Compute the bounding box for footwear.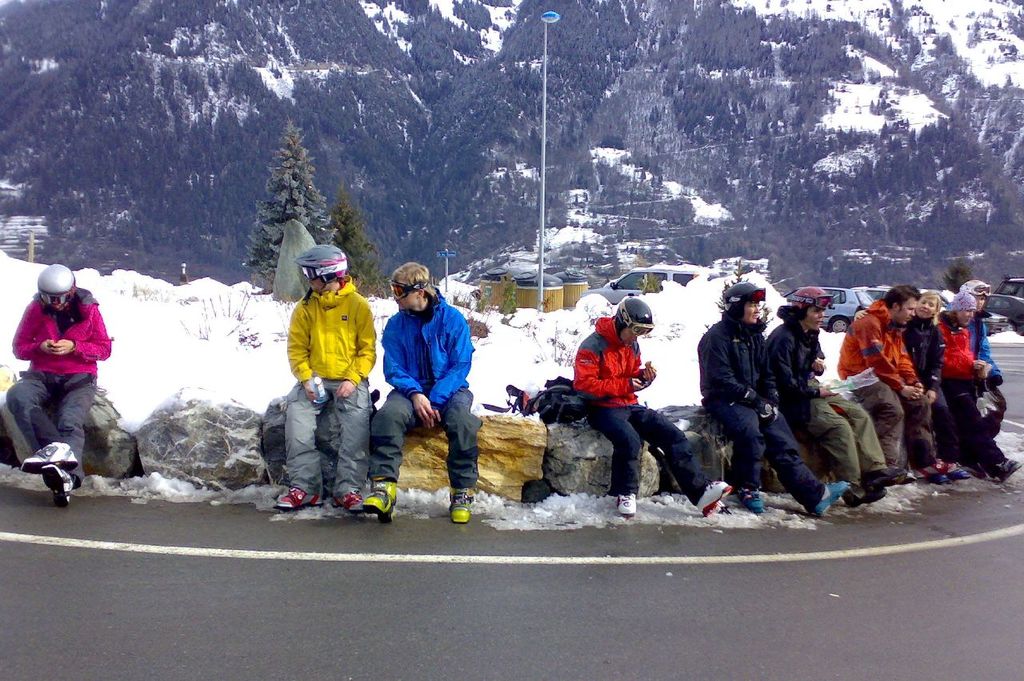
365:474:395:521.
